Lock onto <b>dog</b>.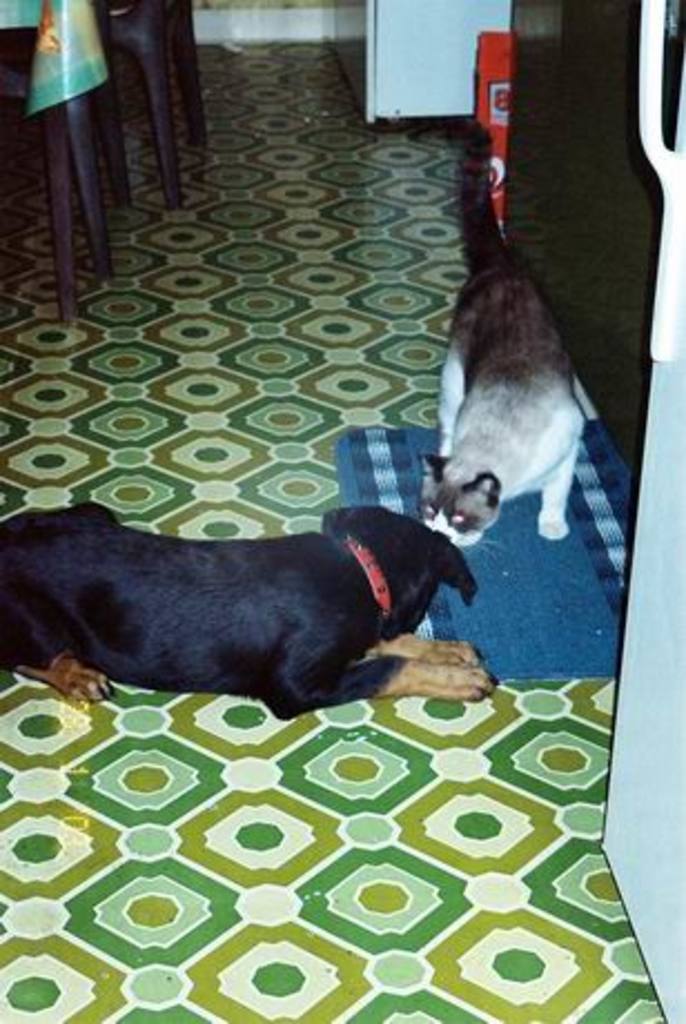
Locked: bbox=[0, 494, 503, 721].
